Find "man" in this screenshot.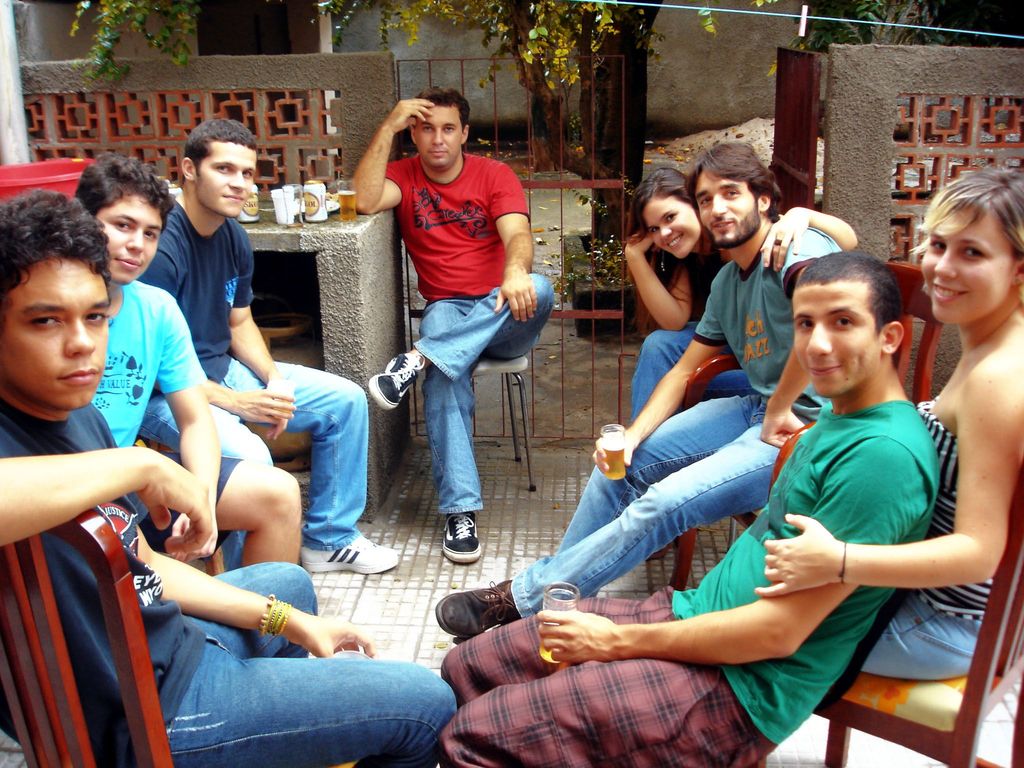
The bounding box for "man" is box=[436, 138, 846, 645].
